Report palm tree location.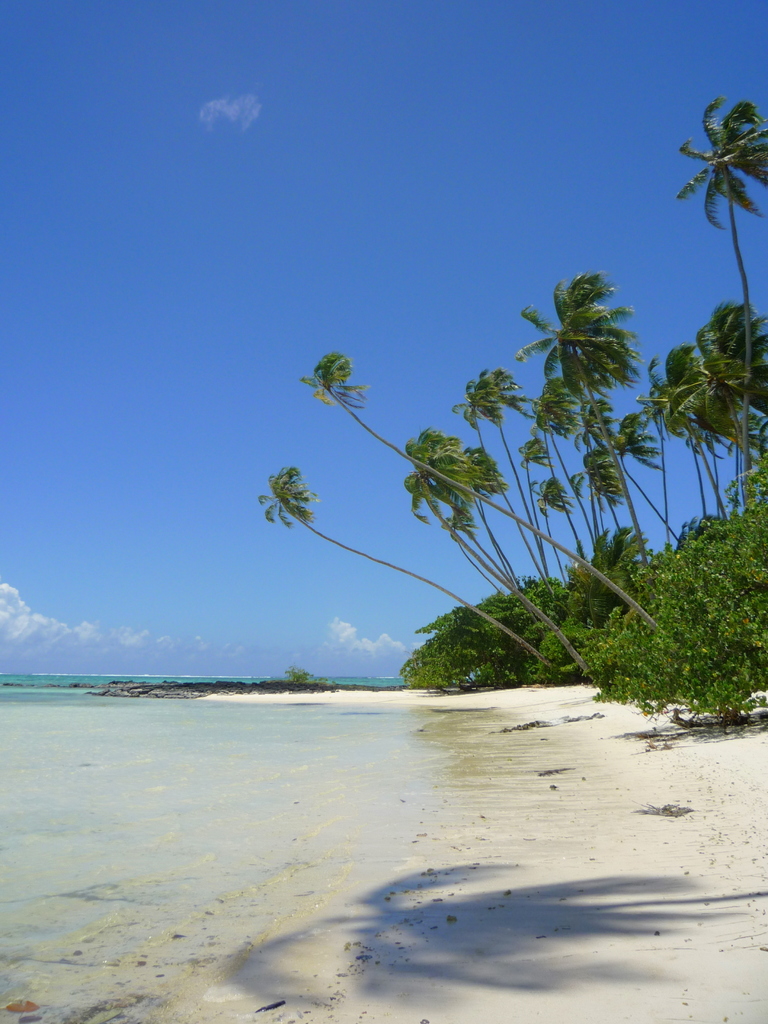
Report: BBox(519, 369, 621, 566).
